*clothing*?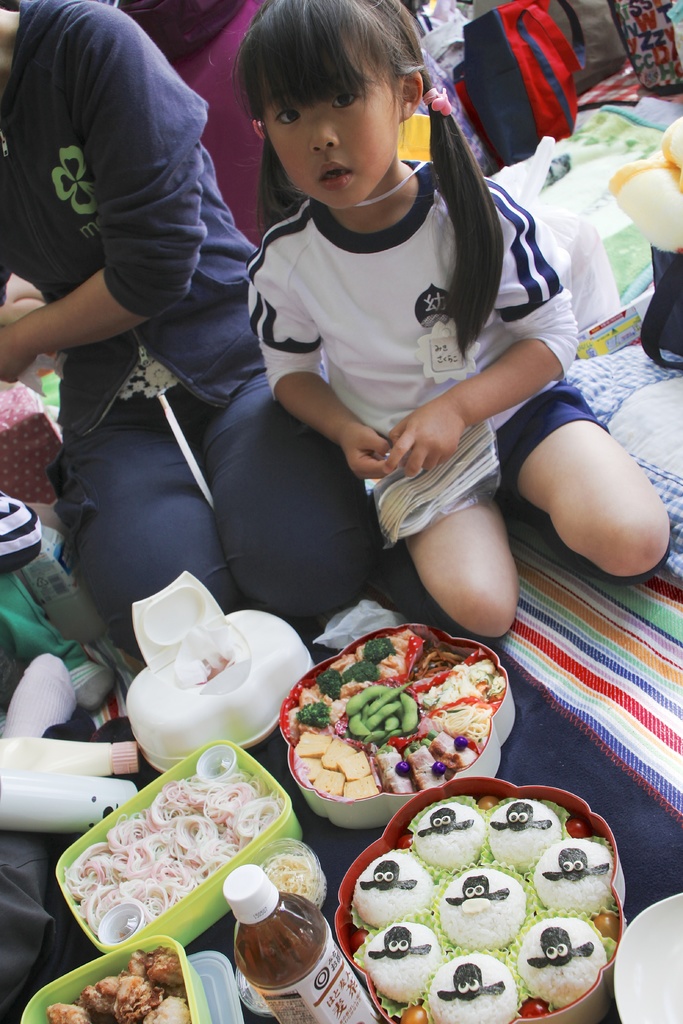
left=10, top=0, right=251, bottom=566
